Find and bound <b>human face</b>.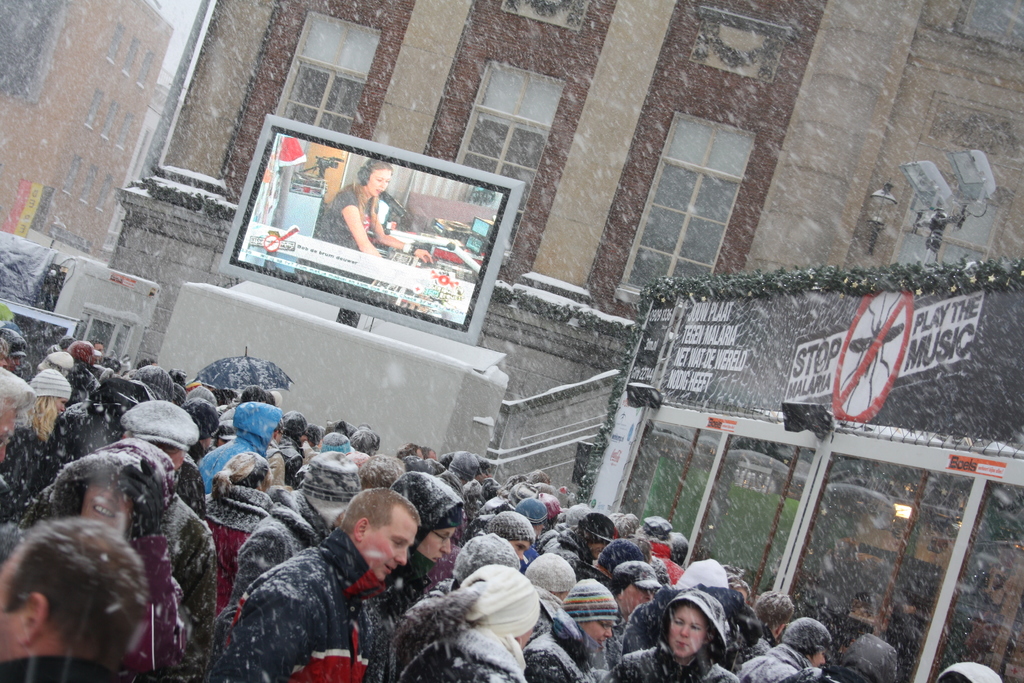
Bound: {"left": 367, "top": 167, "right": 392, "bottom": 199}.
